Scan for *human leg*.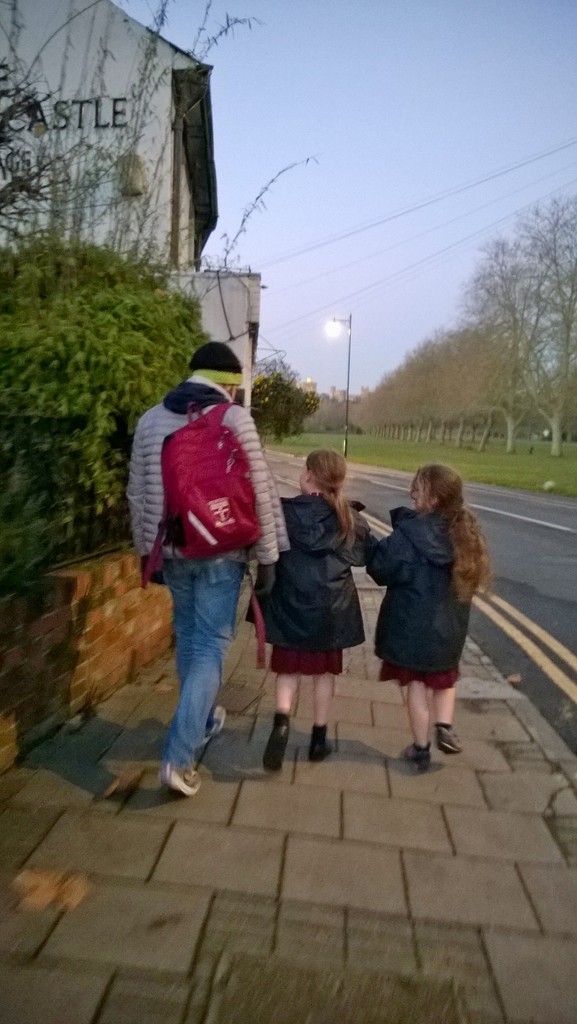
Scan result: l=162, t=543, r=226, b=755.
